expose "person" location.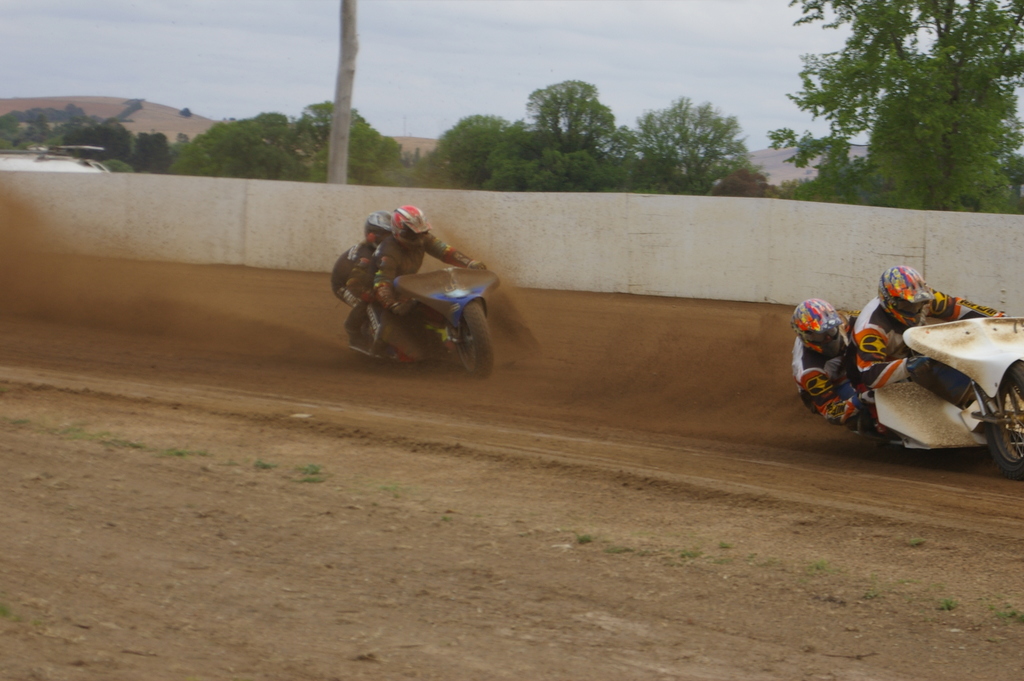
Exposed at <bbox>846, 267, 1014, 416</bbox>.
